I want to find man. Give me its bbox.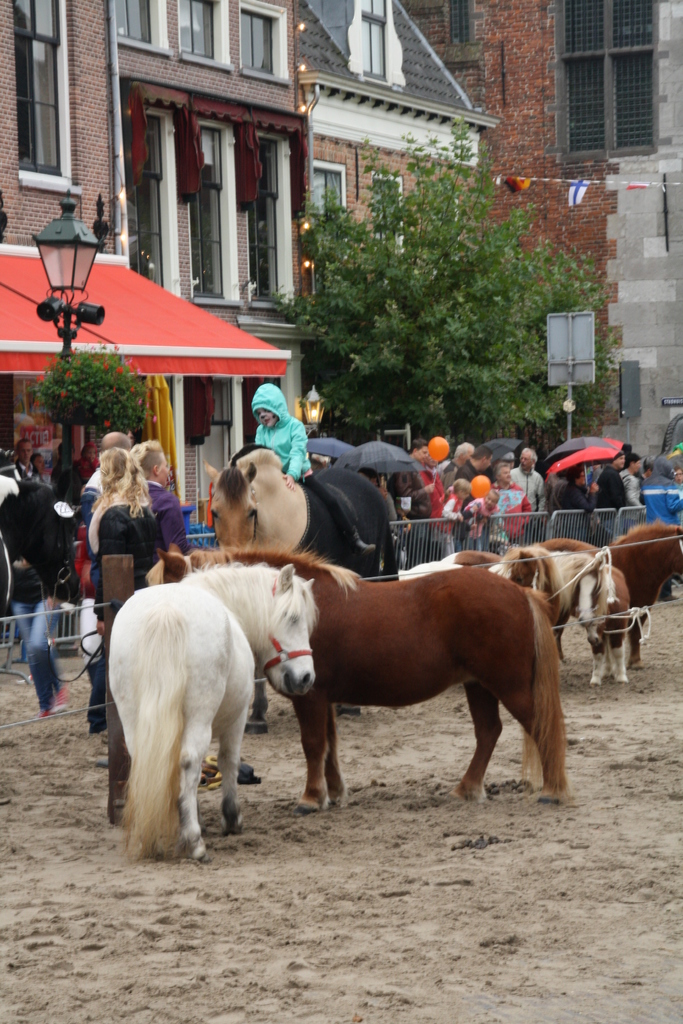
locate(133, 438, 187, 557).
